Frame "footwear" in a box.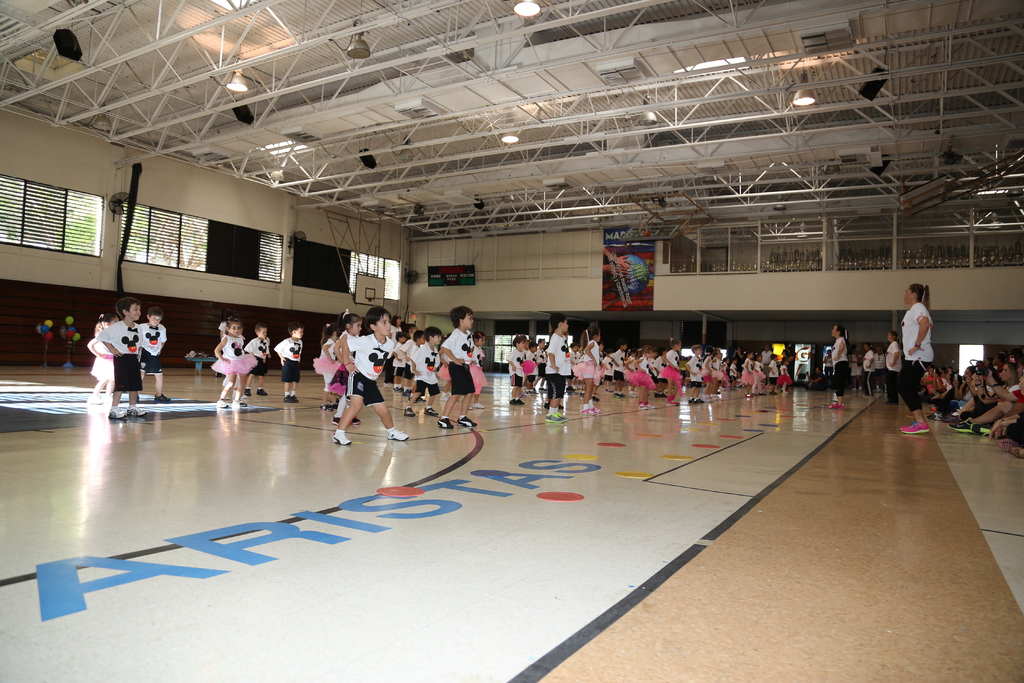
[x1=904, y1=416, x2=929, y2=435].
